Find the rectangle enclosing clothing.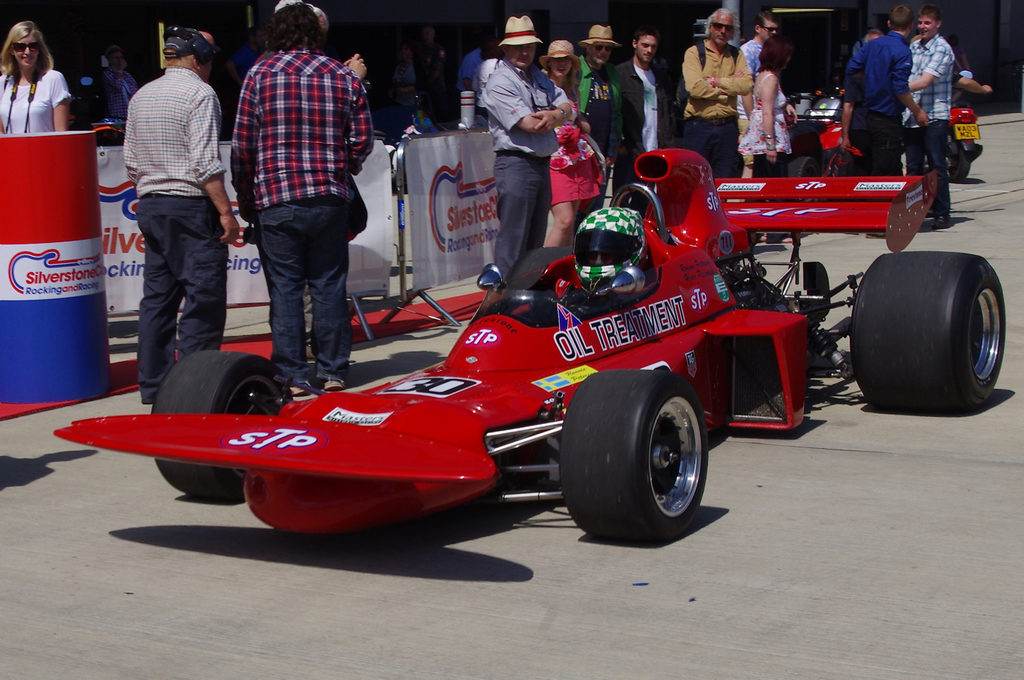
[x1=907, y1=34, x2=950, y2=120].
